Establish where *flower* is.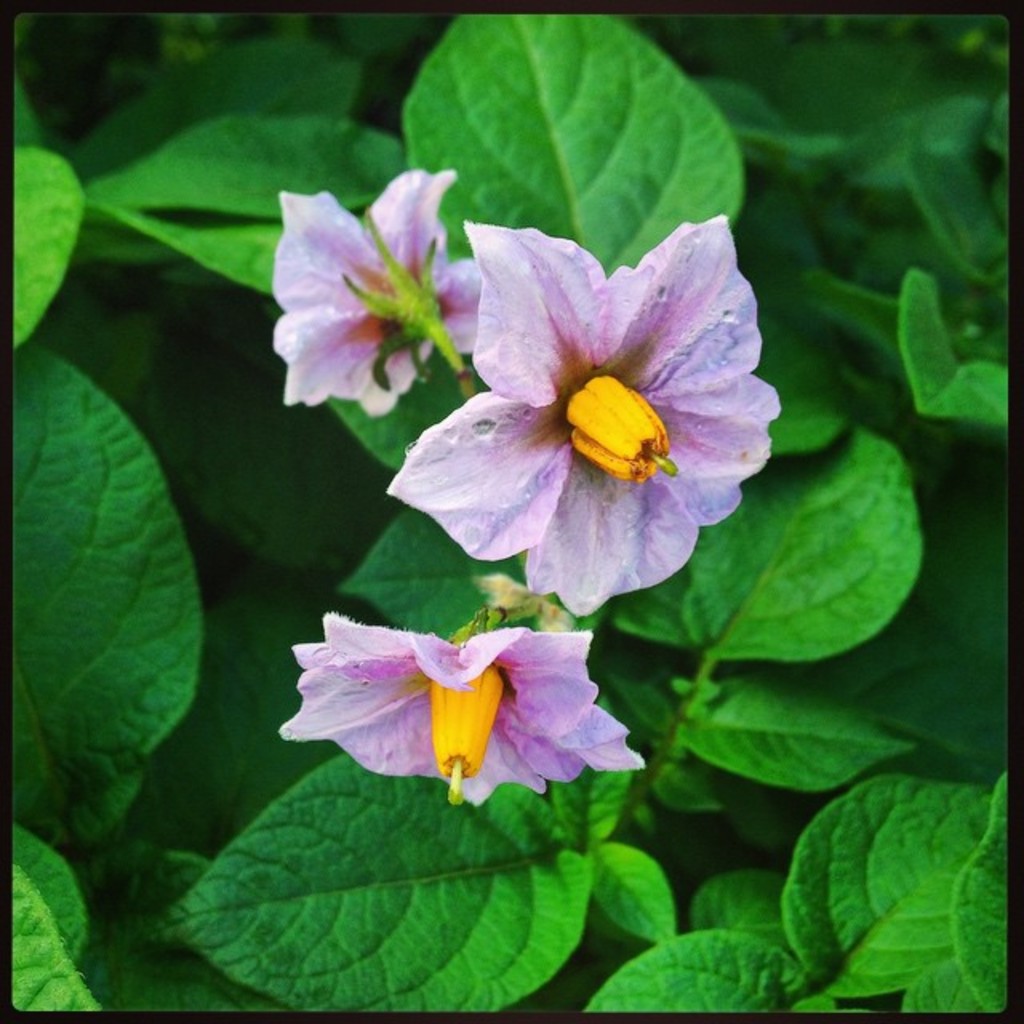
Established at x1=280, y1=608, x2=653, y2=811.
